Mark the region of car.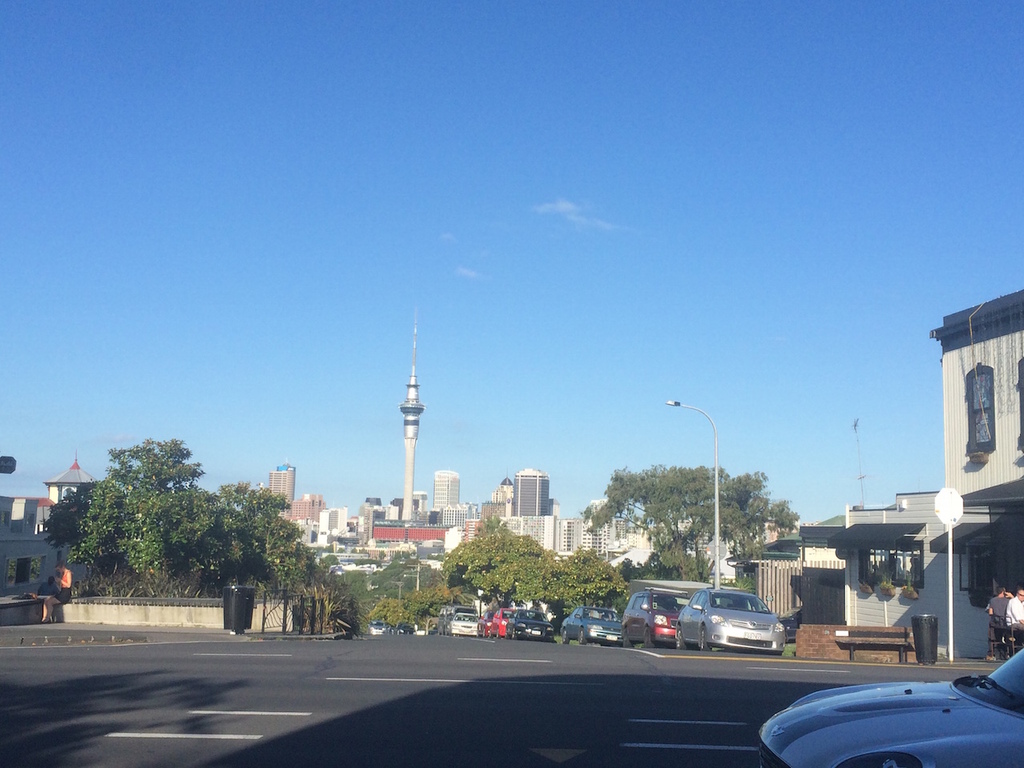
Region: Rect(506, 607, 554, 639).
